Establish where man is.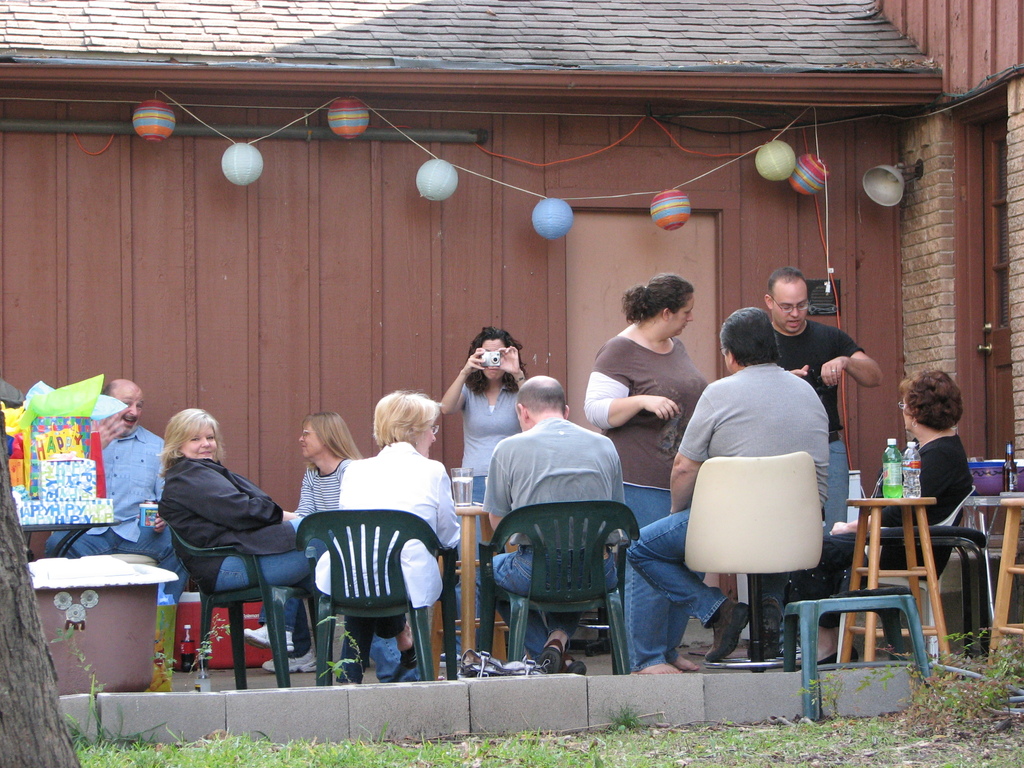
Established at 478, 376, 628, 673.
